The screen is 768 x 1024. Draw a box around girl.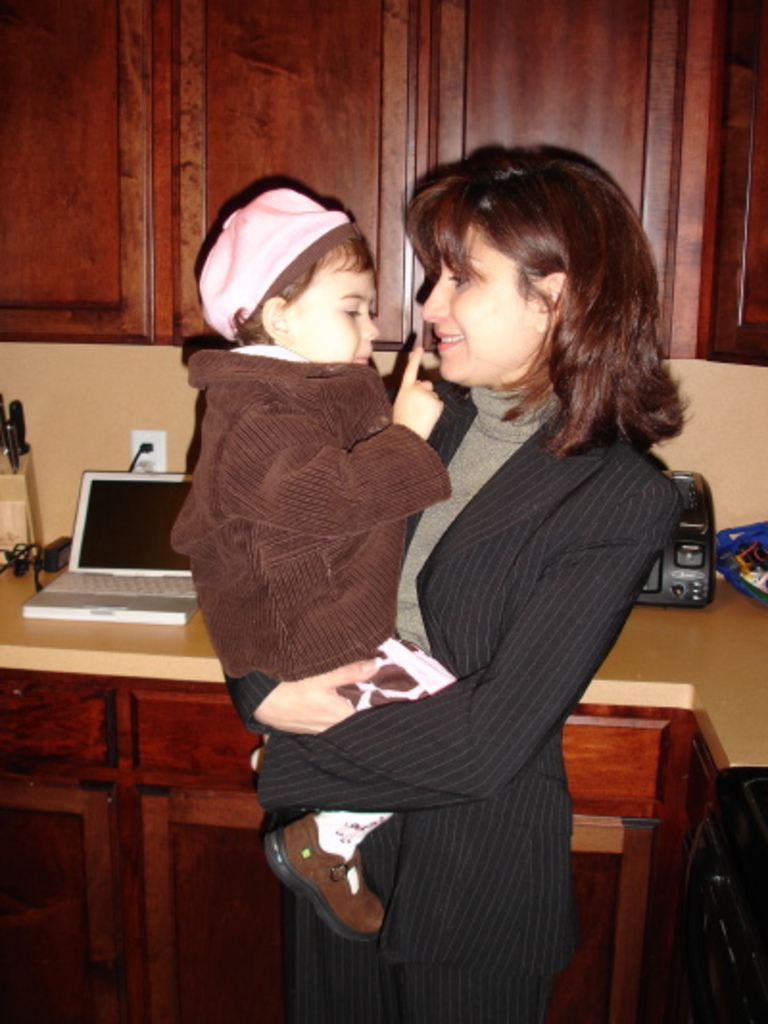
171:188:461:943.
